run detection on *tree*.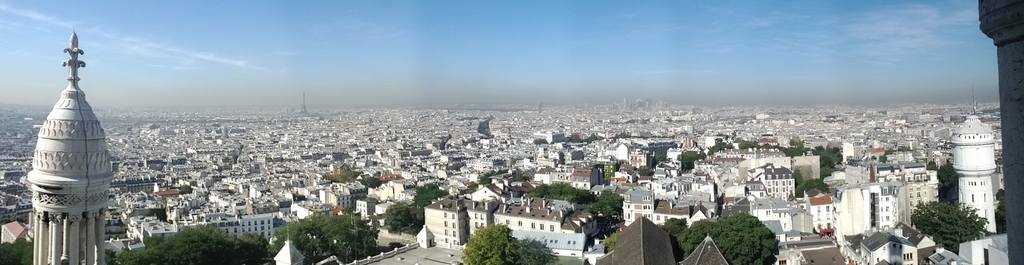
Result: {"left": 384, "top": 199, "right": 426, "bottom": 237}.
